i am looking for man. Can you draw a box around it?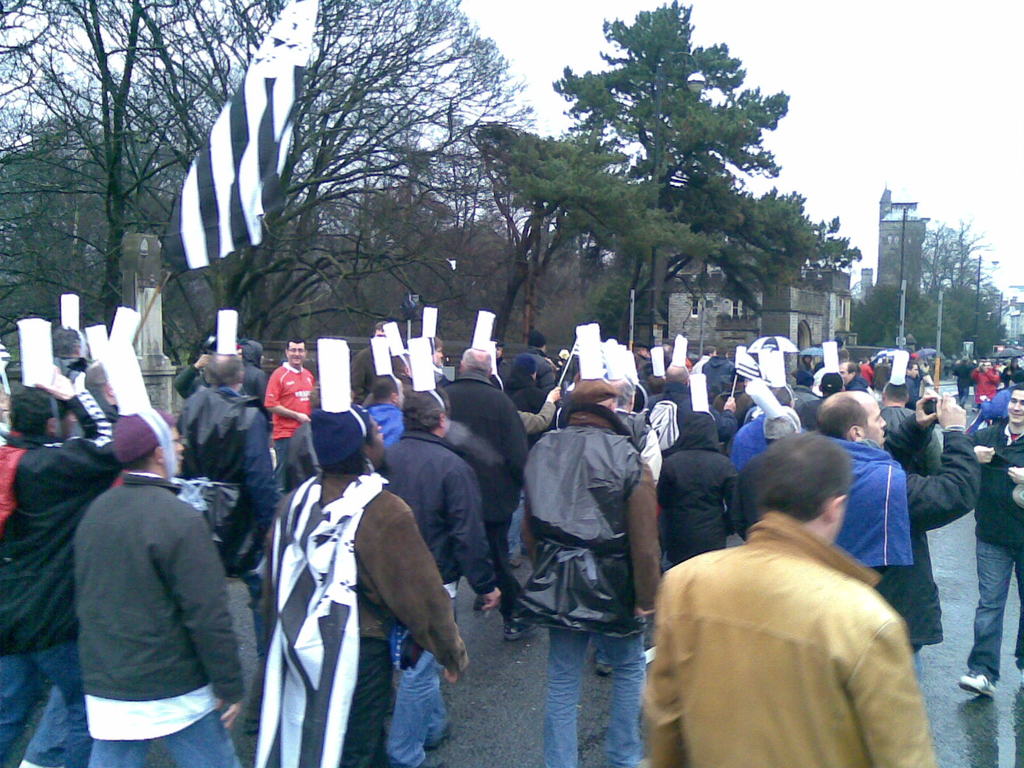
Sure, the bounding box is 903/361/926/408.
